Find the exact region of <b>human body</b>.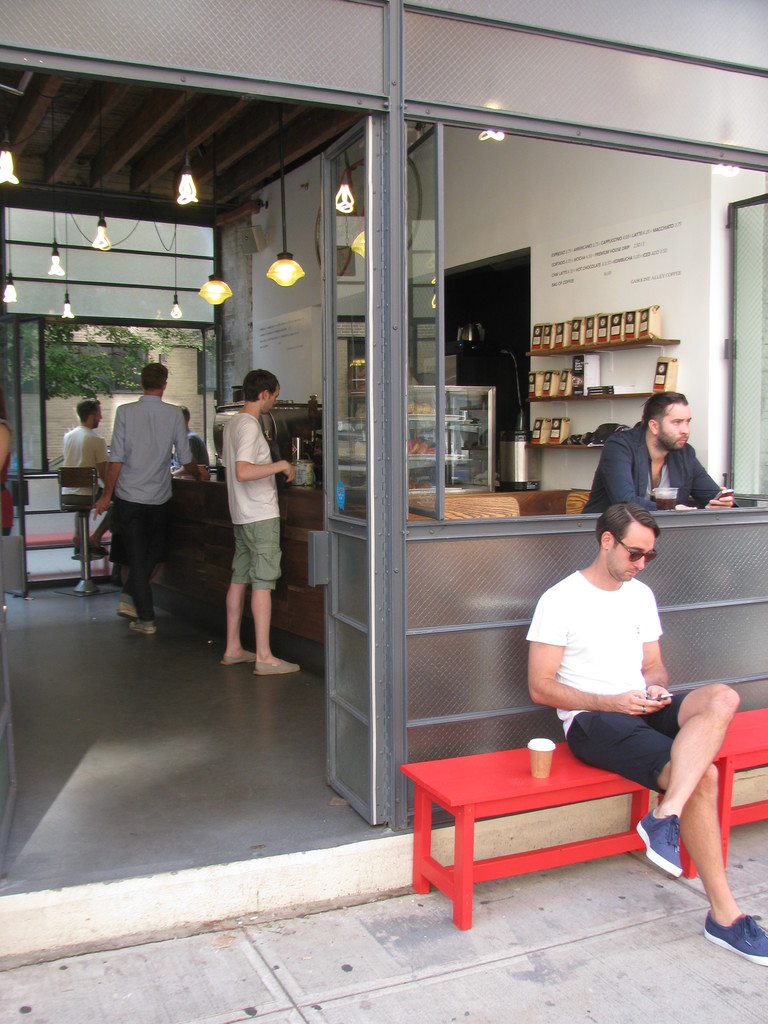
Exact region: [216, 353, 300, 689].
